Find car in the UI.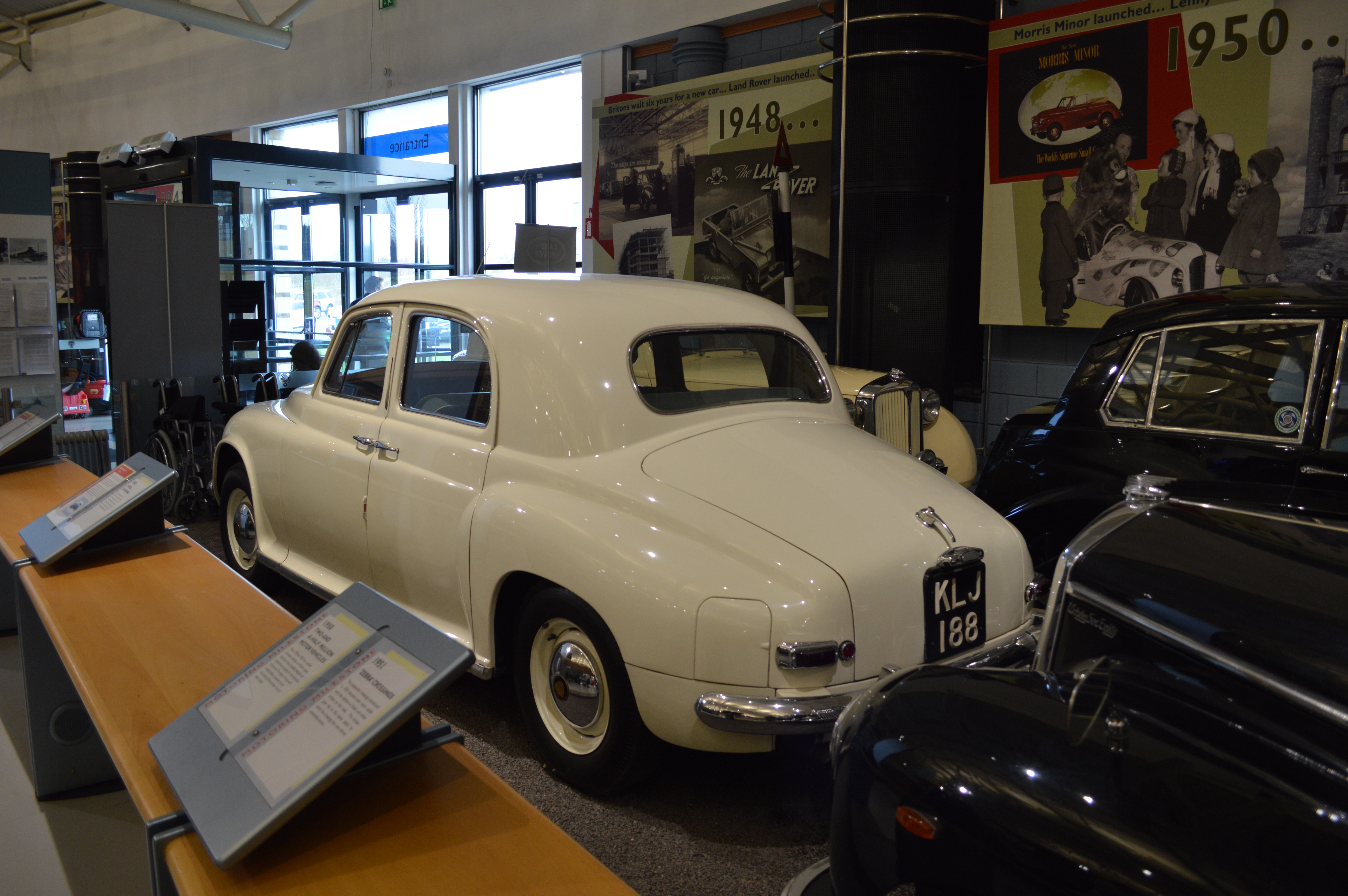
UI element at 48 62 233 174.
